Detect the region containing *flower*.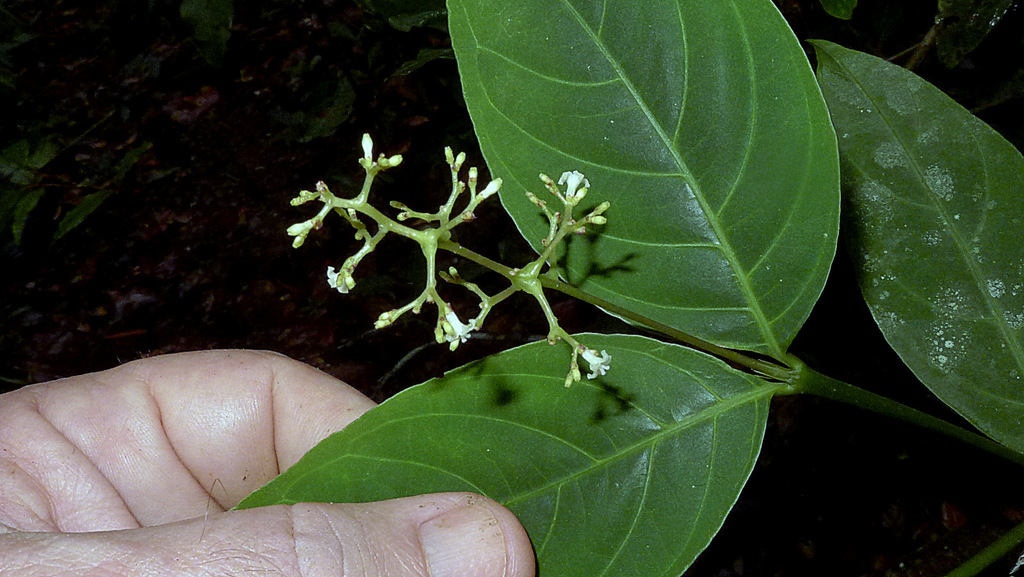
[x1=326, y1=263, x2=347, y2=297].
